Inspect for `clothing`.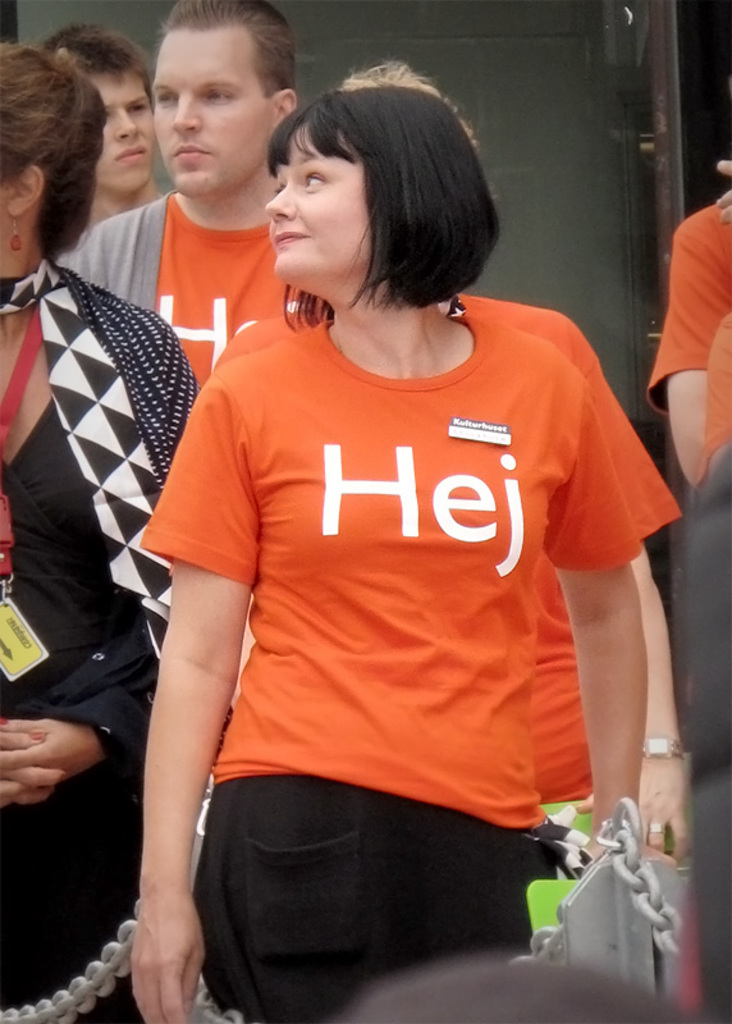
Inspection: BBox(0, 253, 202, 1023).
